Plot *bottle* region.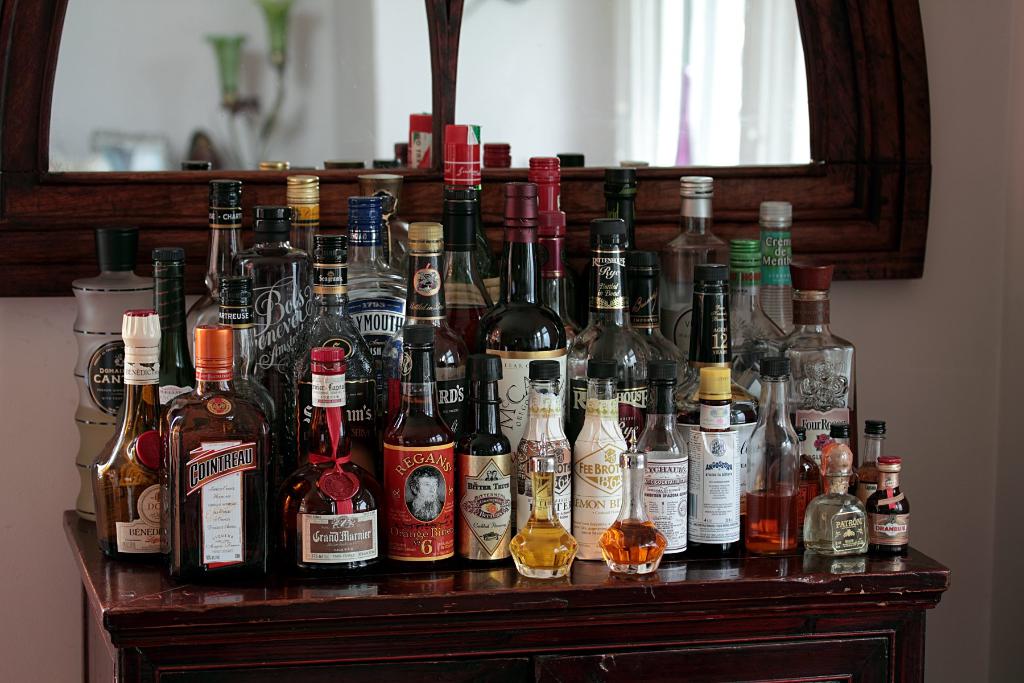
Plotted at l=852, t=418, r=888, b=504.
